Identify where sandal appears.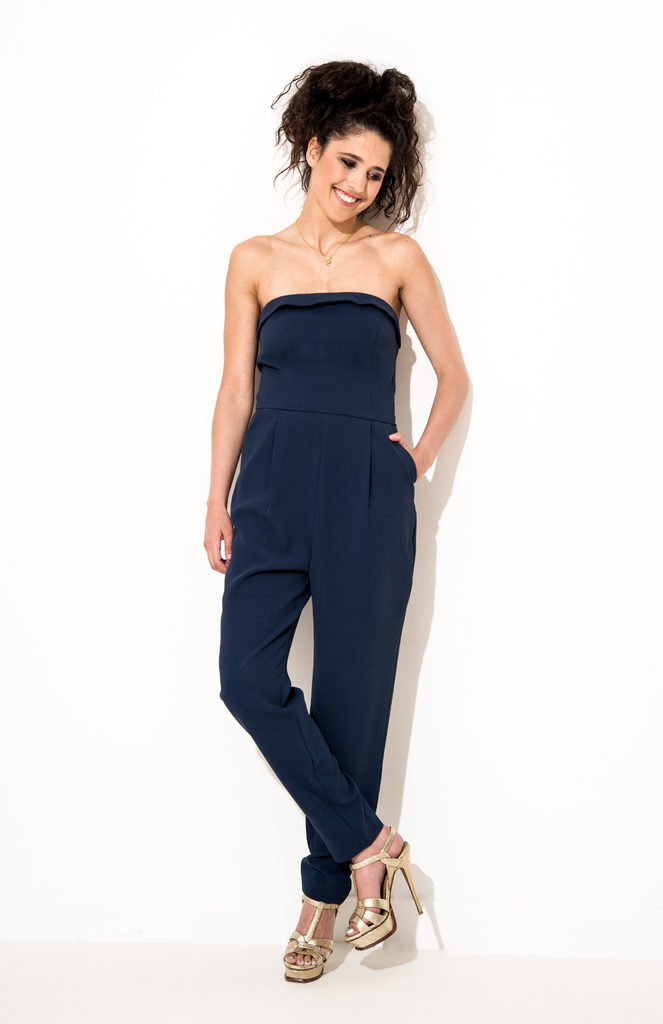
Appears at [312, 808, 429, 959].
